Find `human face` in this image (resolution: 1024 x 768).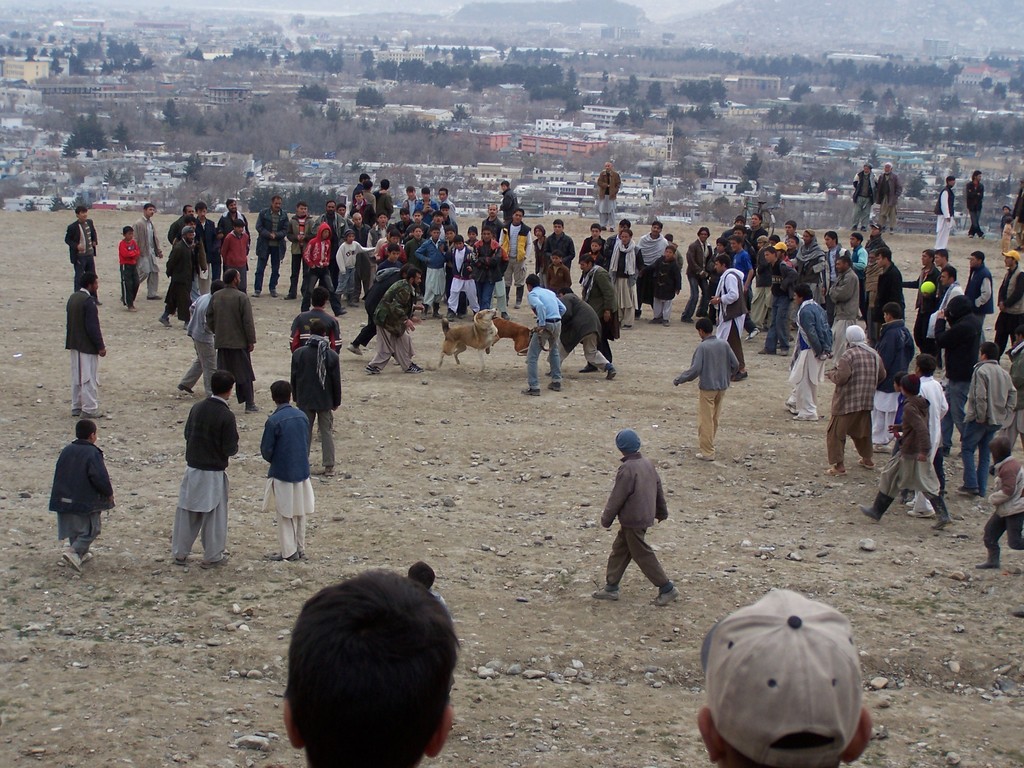
<box>533,228,547,239</box>.
